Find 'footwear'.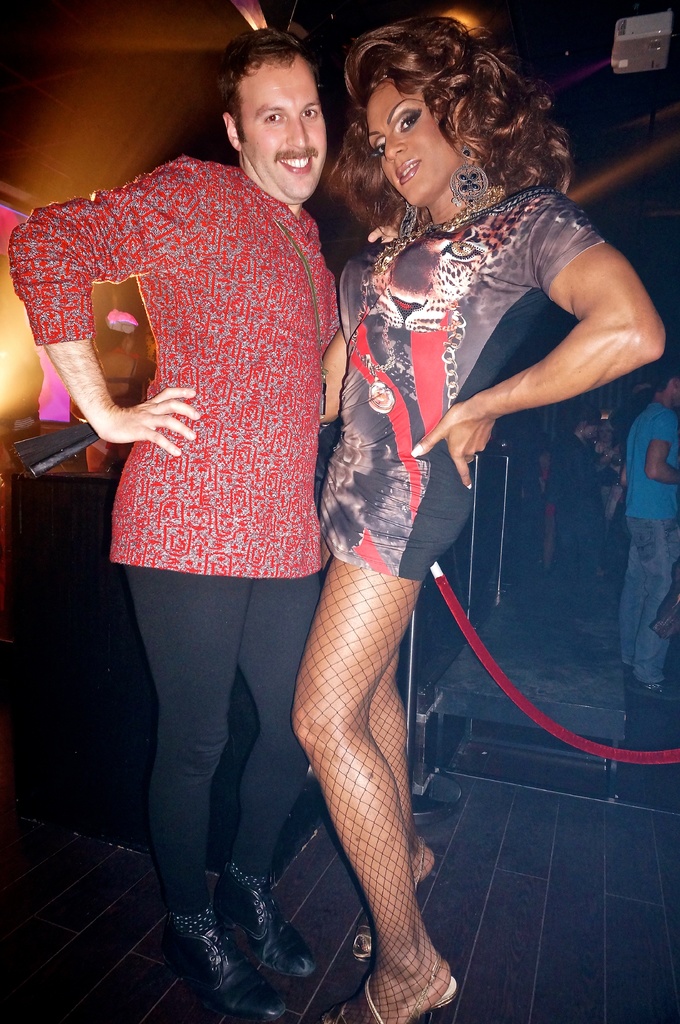
<region>347, 865, 427, 964</region>.
